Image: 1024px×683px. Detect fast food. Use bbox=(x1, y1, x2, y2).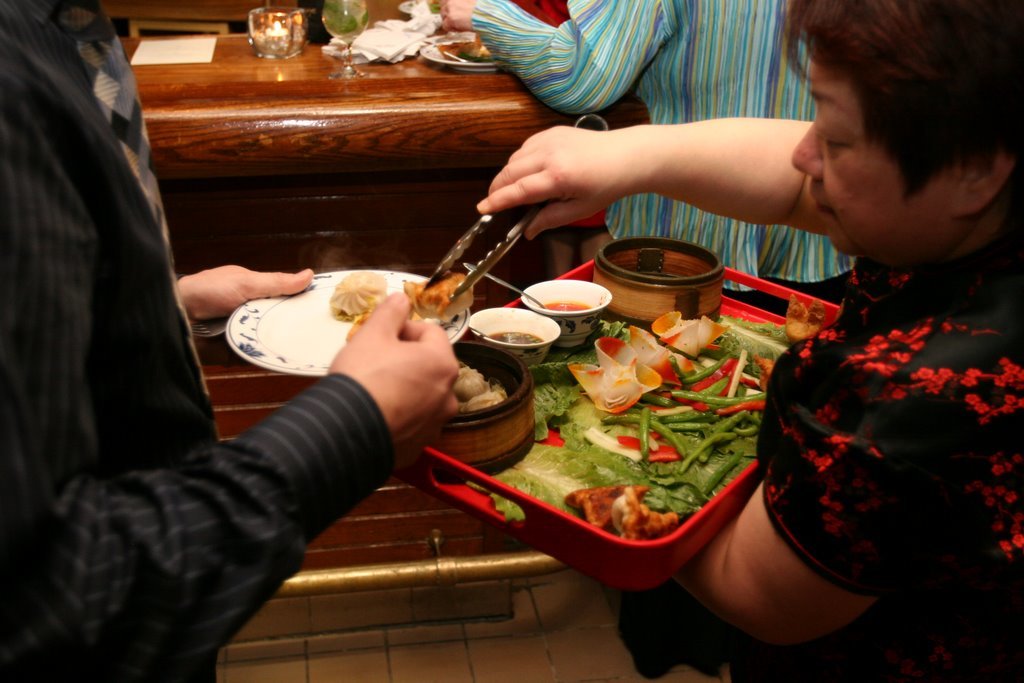
bbox=(413, 266, 466, 316).
